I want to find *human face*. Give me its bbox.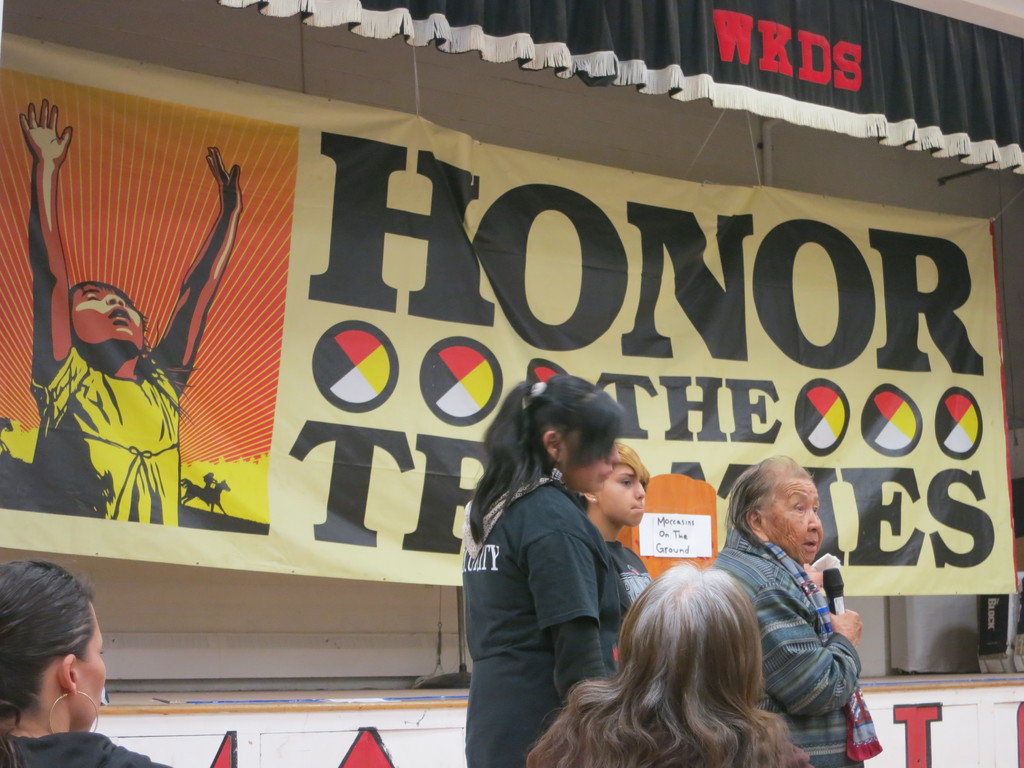
l=599, t=462, r=644, b=523.
